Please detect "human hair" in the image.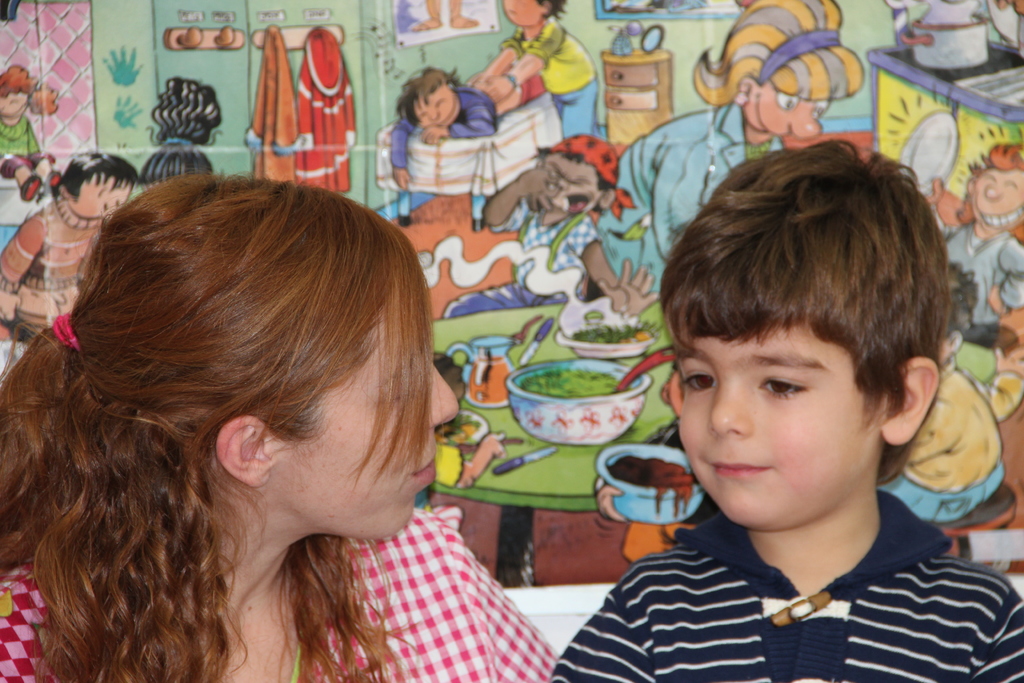
left=397, top=64, right=464, bottom=128.
